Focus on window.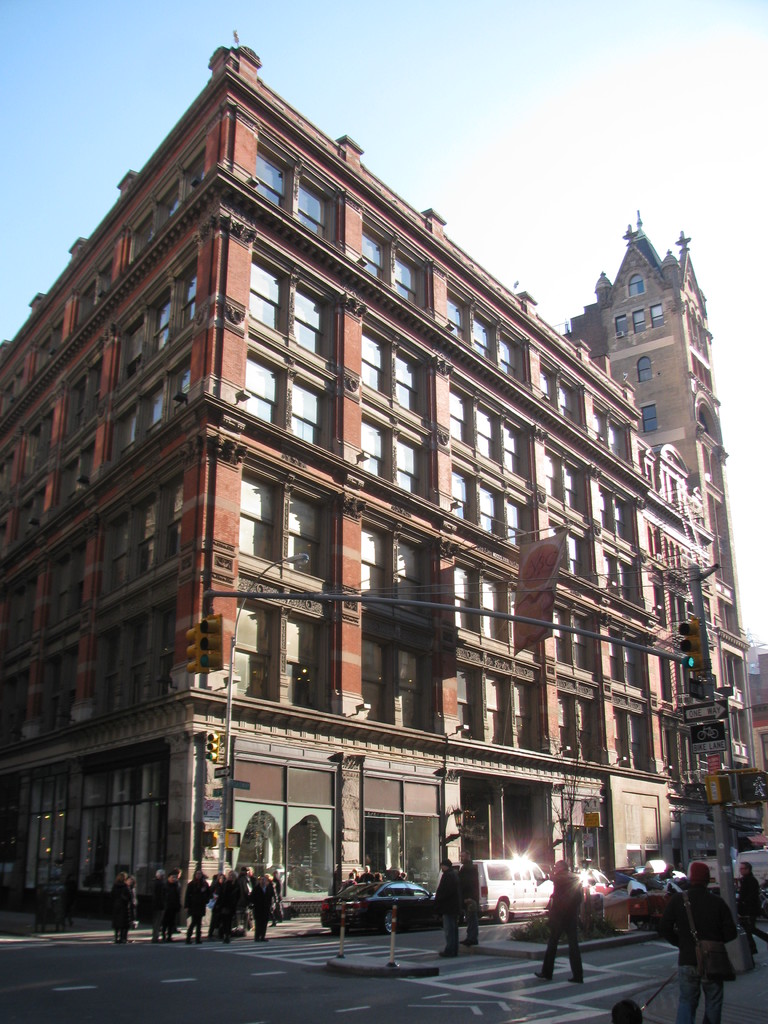
Focused at bbox=(452, 390, 466, 441).
